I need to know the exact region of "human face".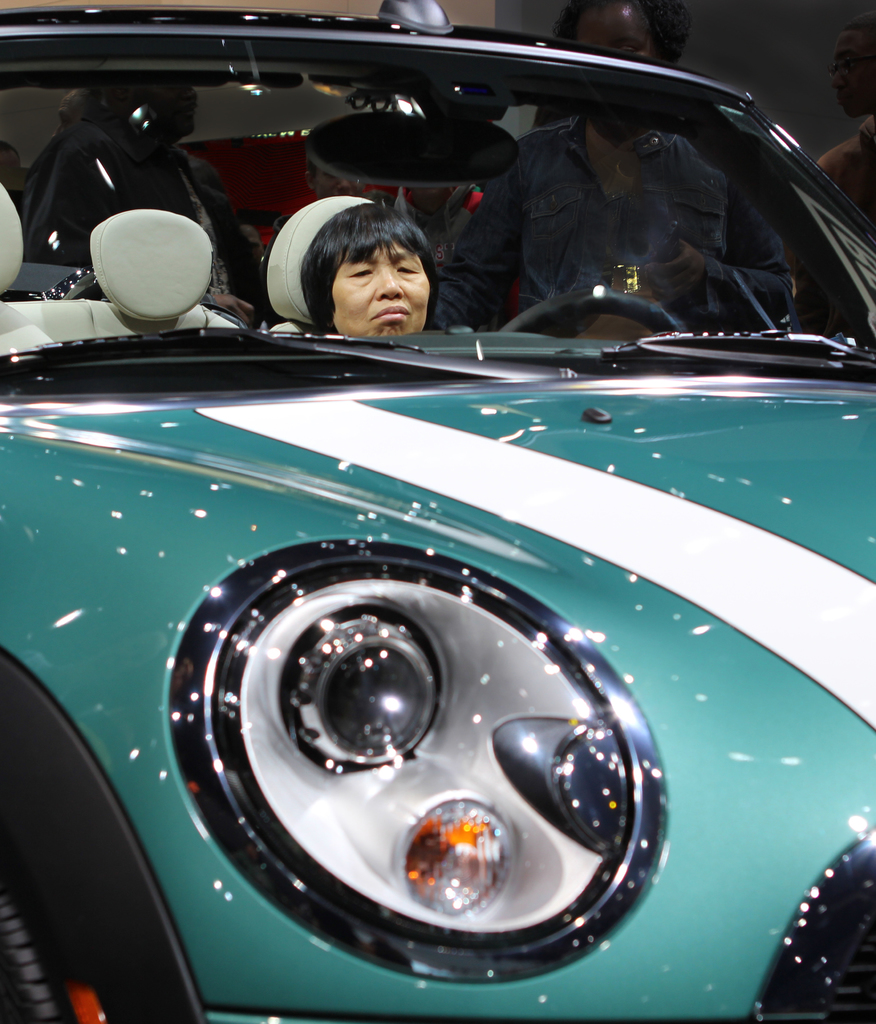
Region: (331,240,432,340).
